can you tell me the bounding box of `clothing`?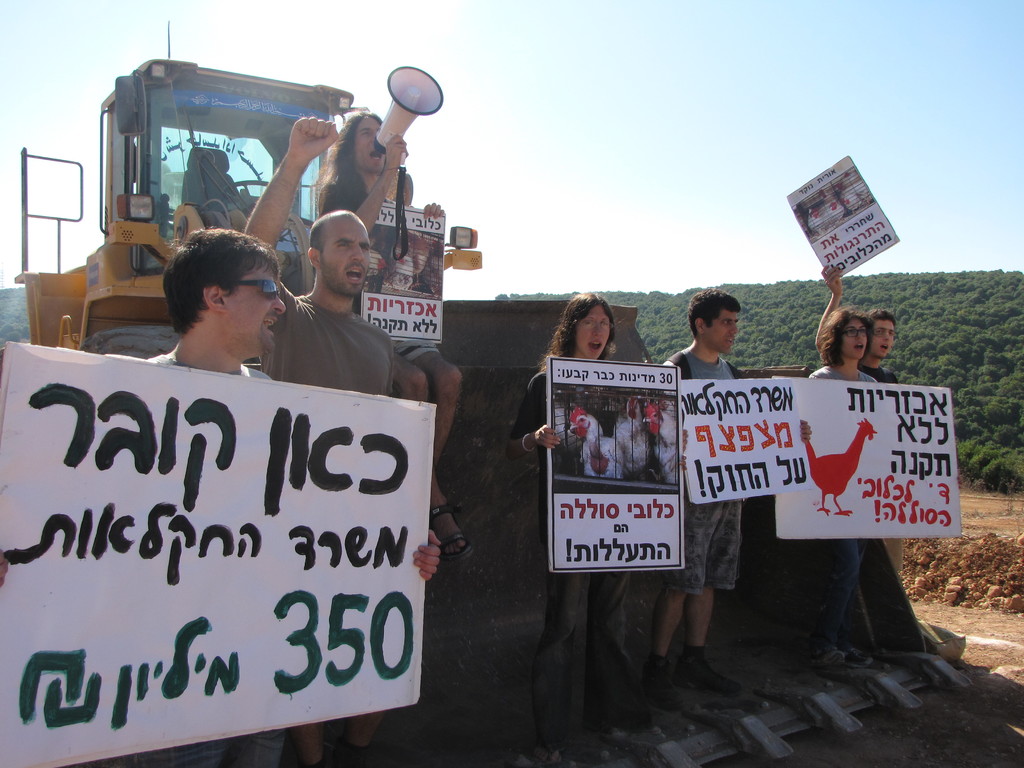
bbox=[324, 167, 456, 367].
